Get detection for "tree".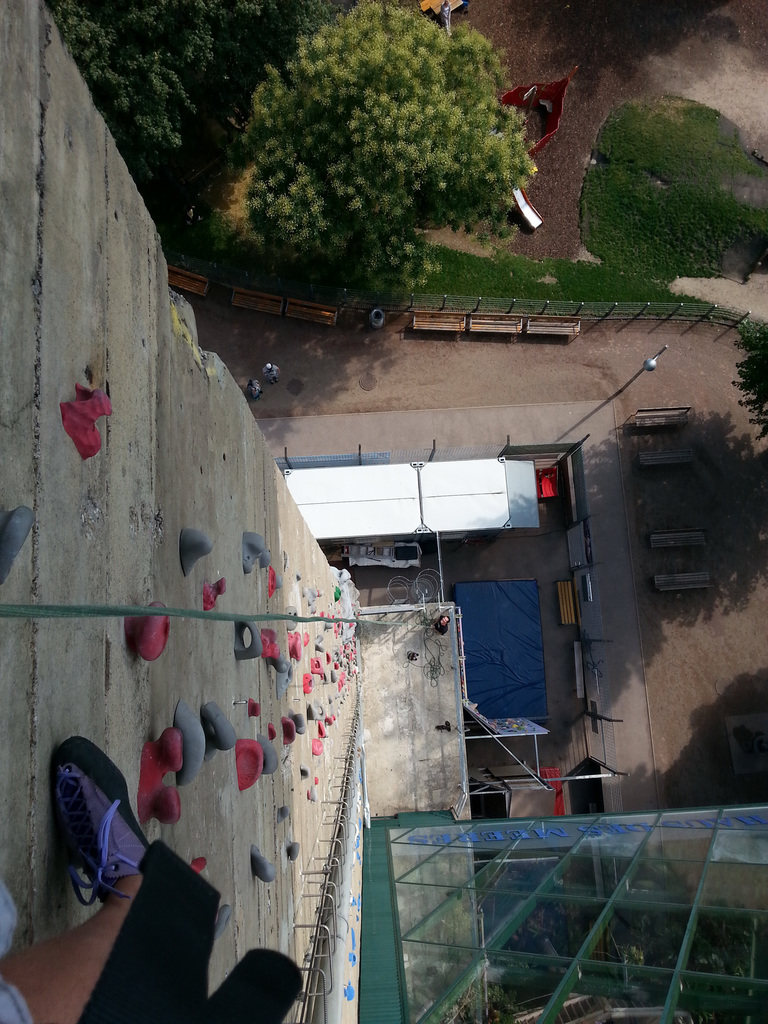
Detection: locate(52, 0, 210, 183).
